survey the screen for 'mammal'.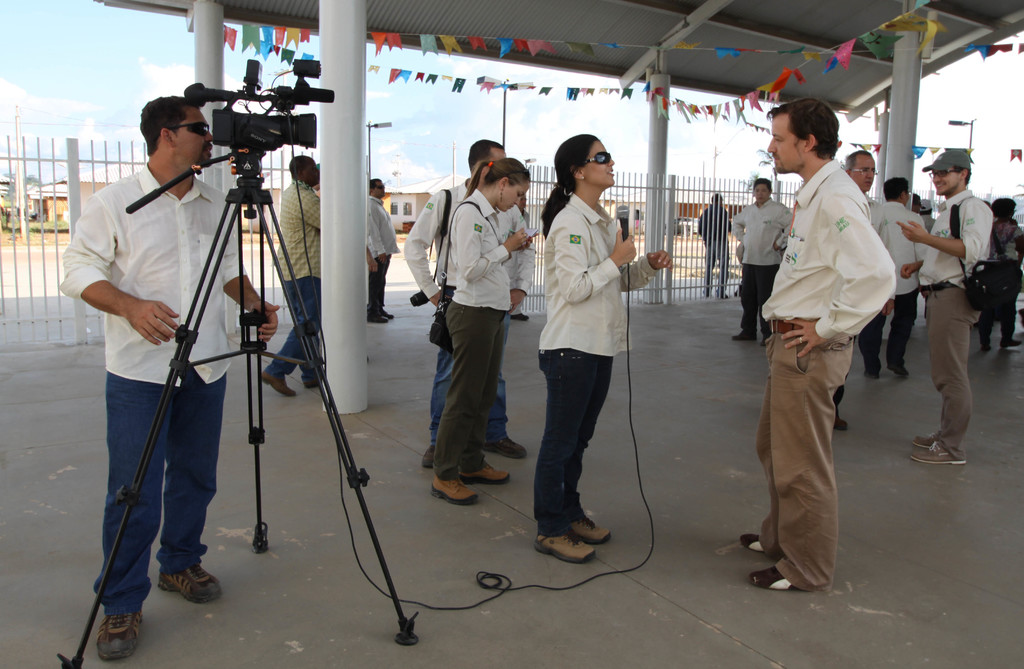
Survey found: box(893, 152, 992, 462).
